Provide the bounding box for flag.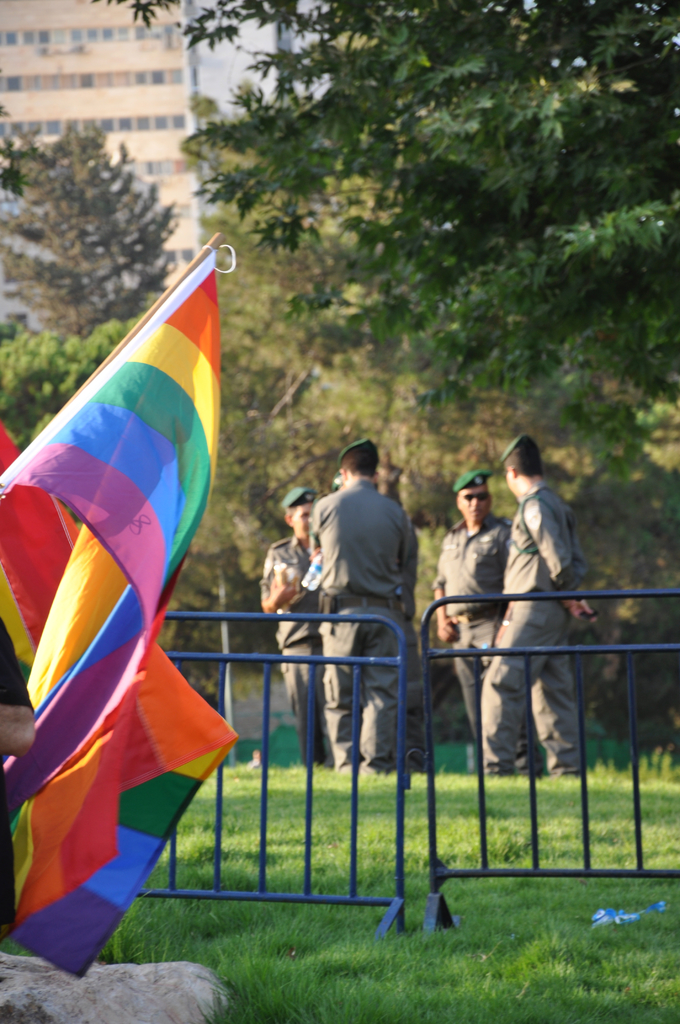
<bbox>11, 203, 255, 995</bbox>.
